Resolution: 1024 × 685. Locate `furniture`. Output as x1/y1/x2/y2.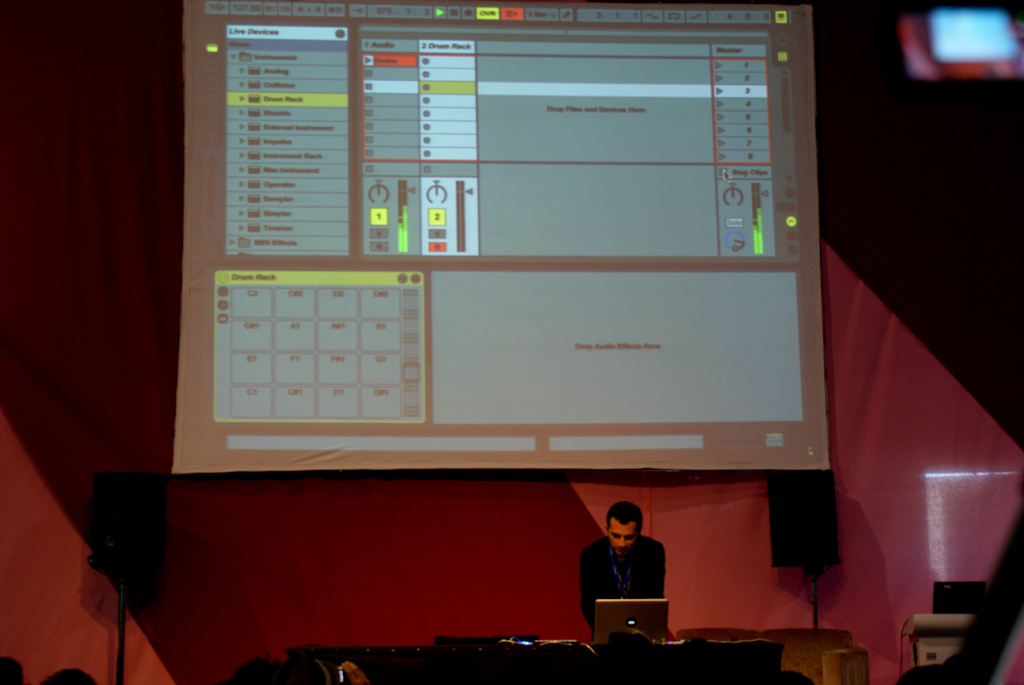
285/643/786/673.
